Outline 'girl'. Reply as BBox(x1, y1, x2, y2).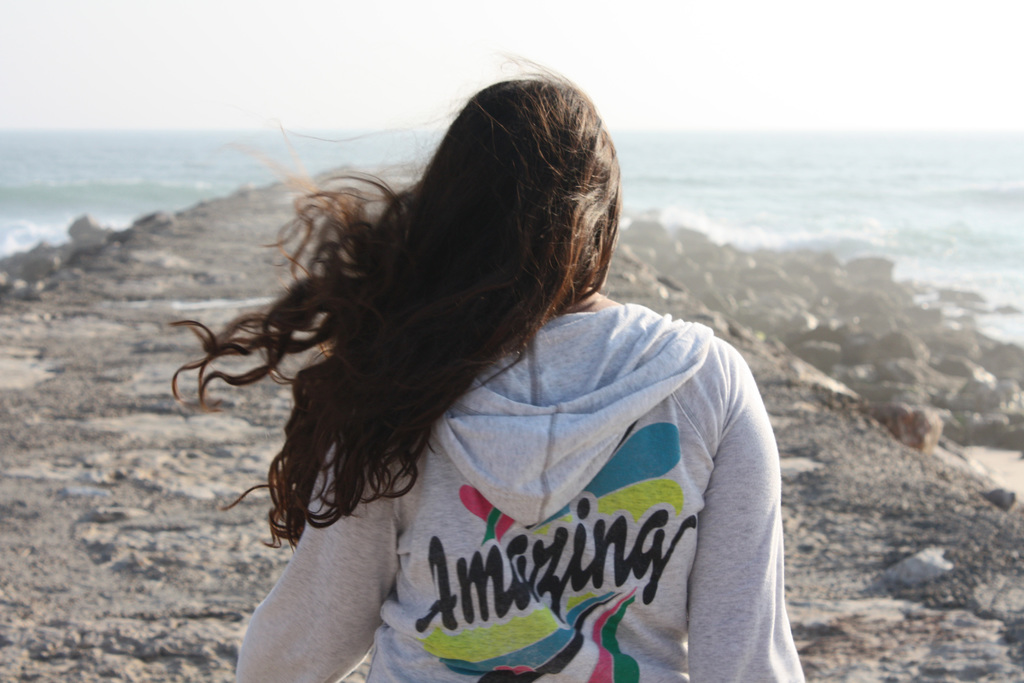
BBox(170, 72, 807, 682).
